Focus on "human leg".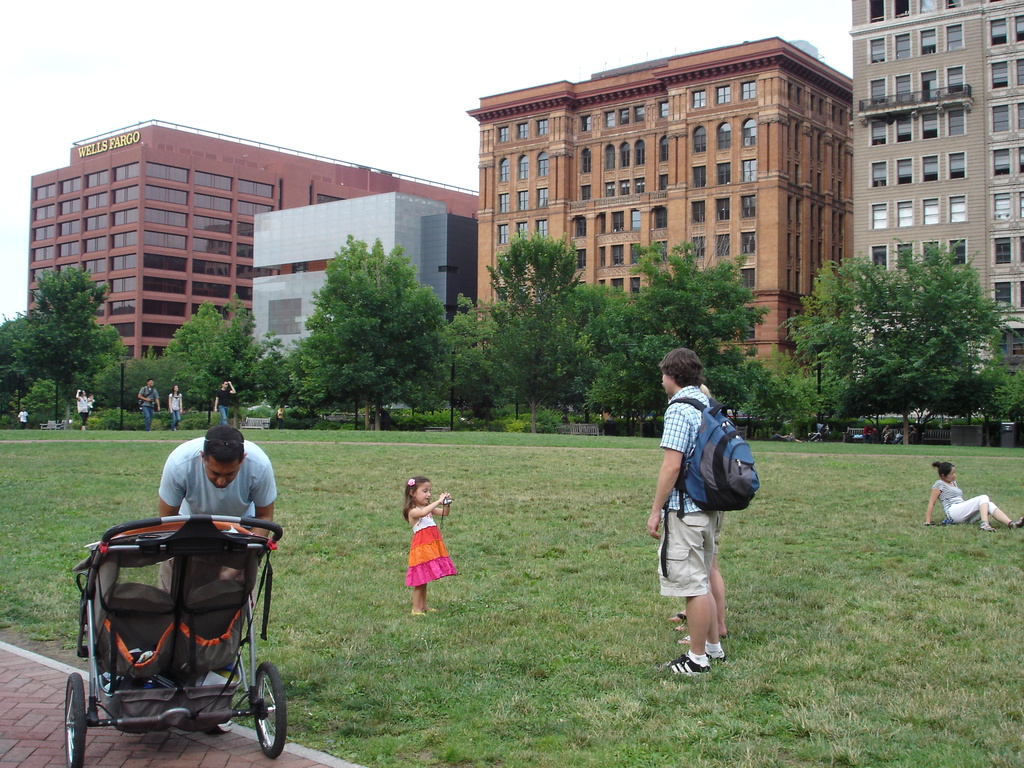
Focused at detection(711, 558, 731, 631).
